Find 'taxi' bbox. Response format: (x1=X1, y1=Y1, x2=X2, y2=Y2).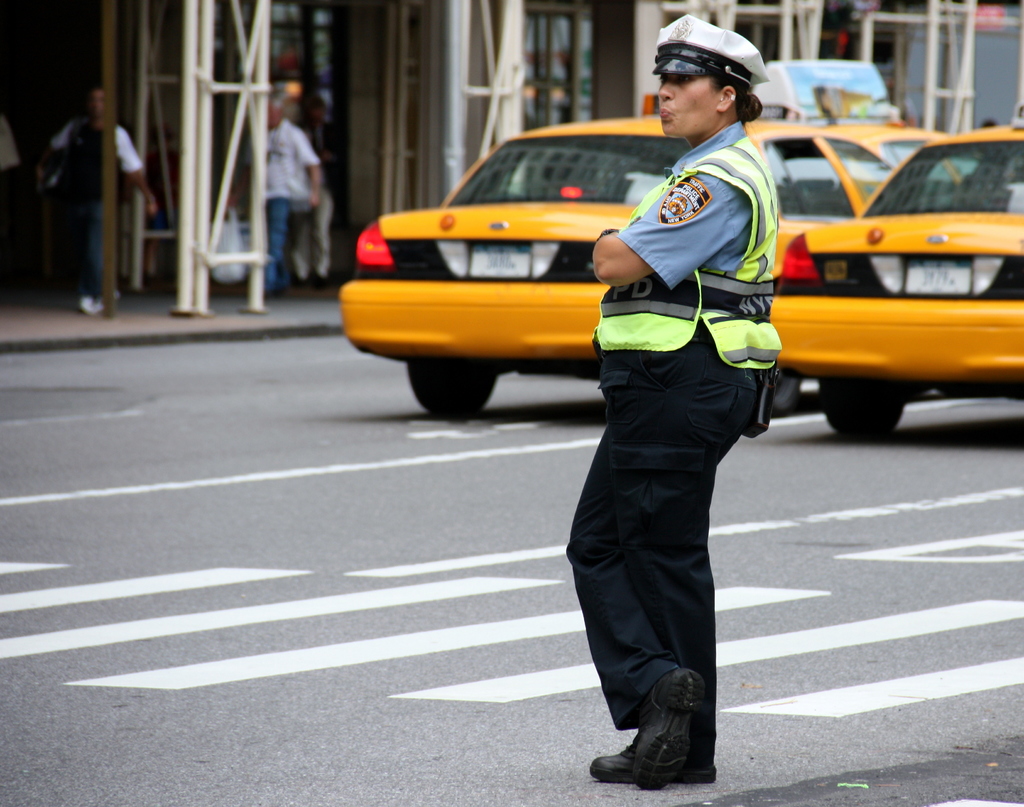
(x1=769, y1=104, x2=1023, y2=444).
